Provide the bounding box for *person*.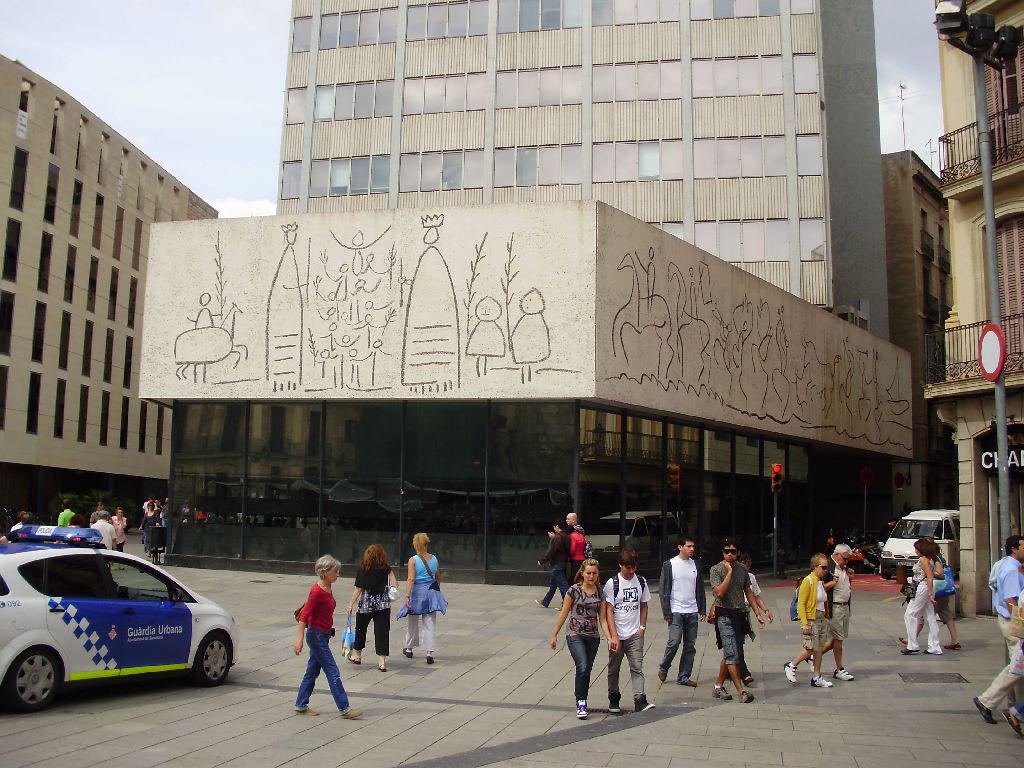
[787,551,835,688].
